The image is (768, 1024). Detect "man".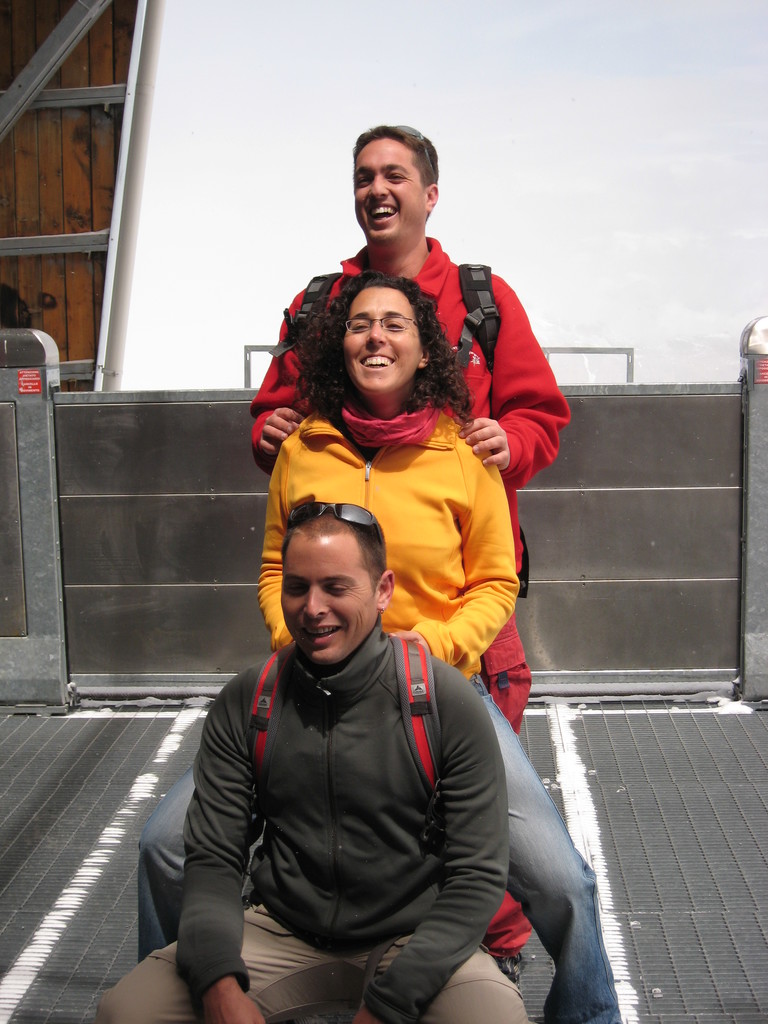
Detection: [173,466,533,1023].
